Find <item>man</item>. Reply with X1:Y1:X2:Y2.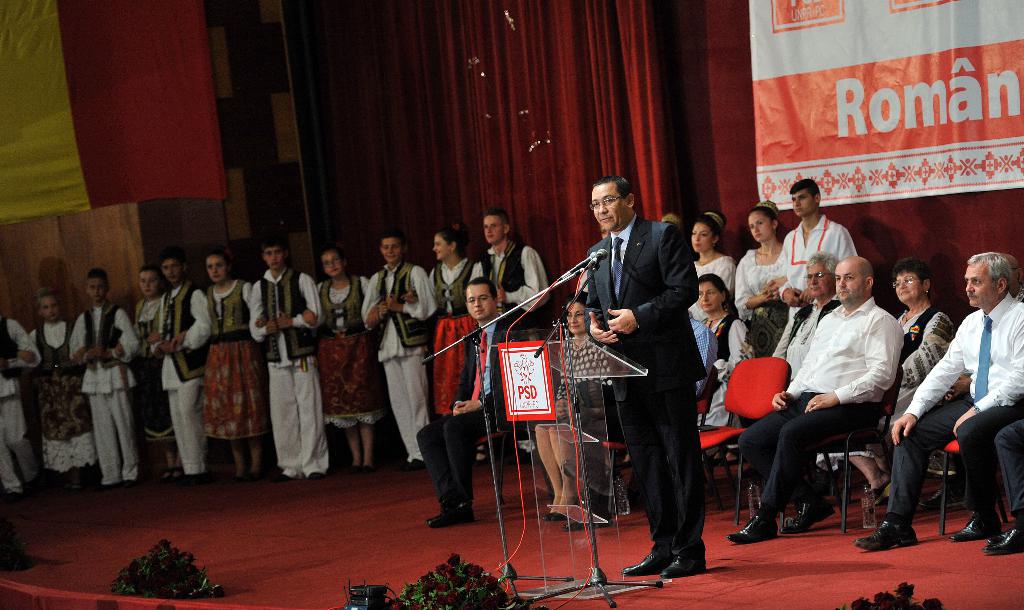
423:275:520:528.
